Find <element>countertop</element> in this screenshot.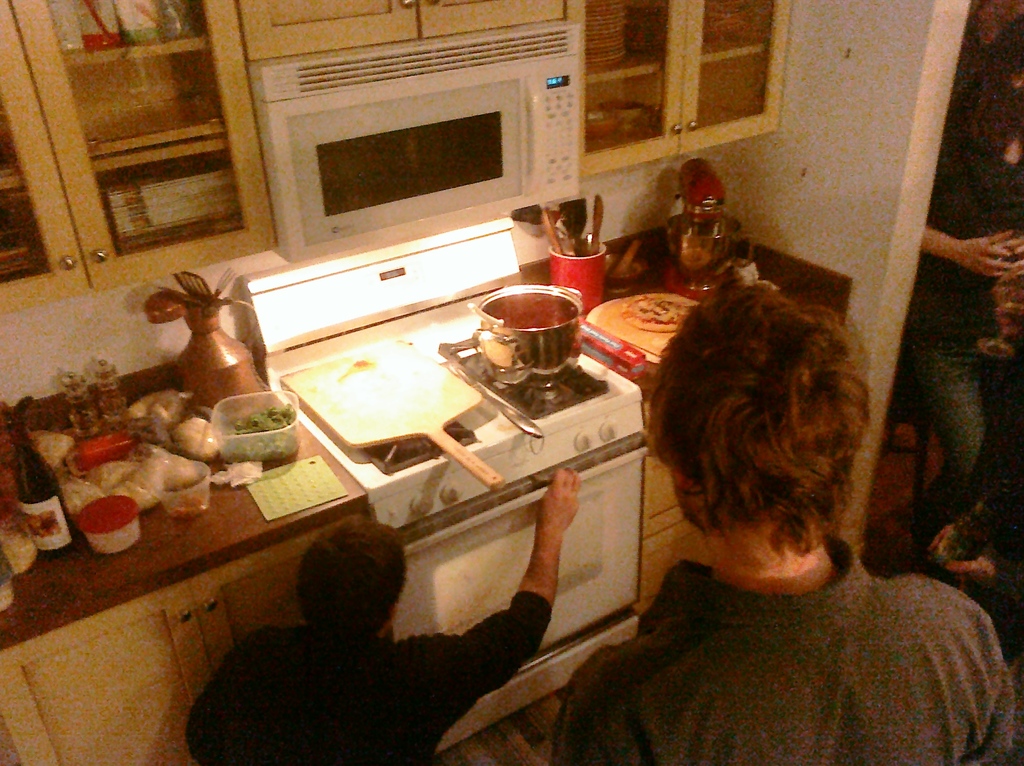
The bounding box for <element>countertop</element> is left=0, top=222, right=853, bottom=757.
